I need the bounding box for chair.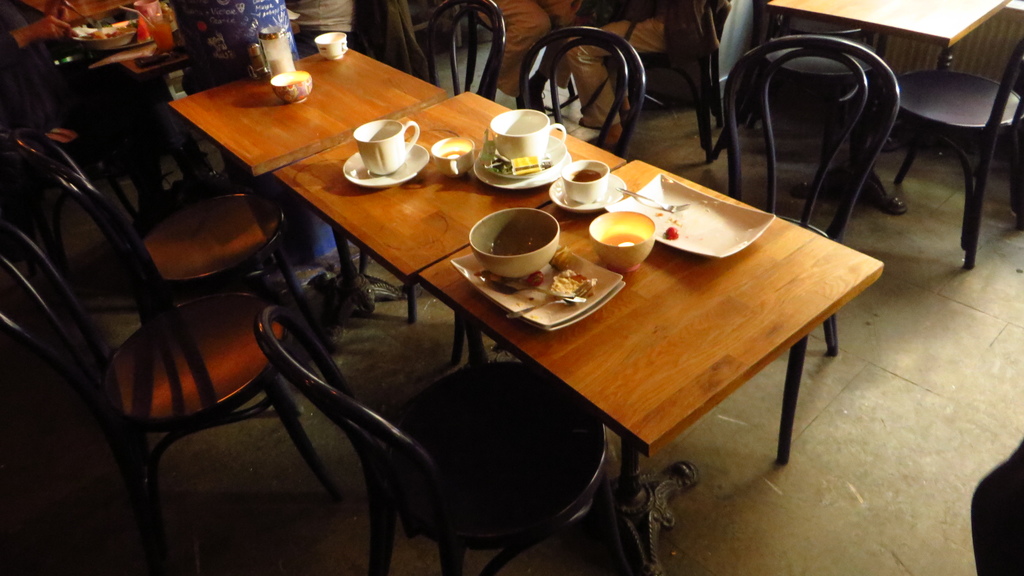
Here it is: (x1=712, y1=1, x2=876, y2=203).
